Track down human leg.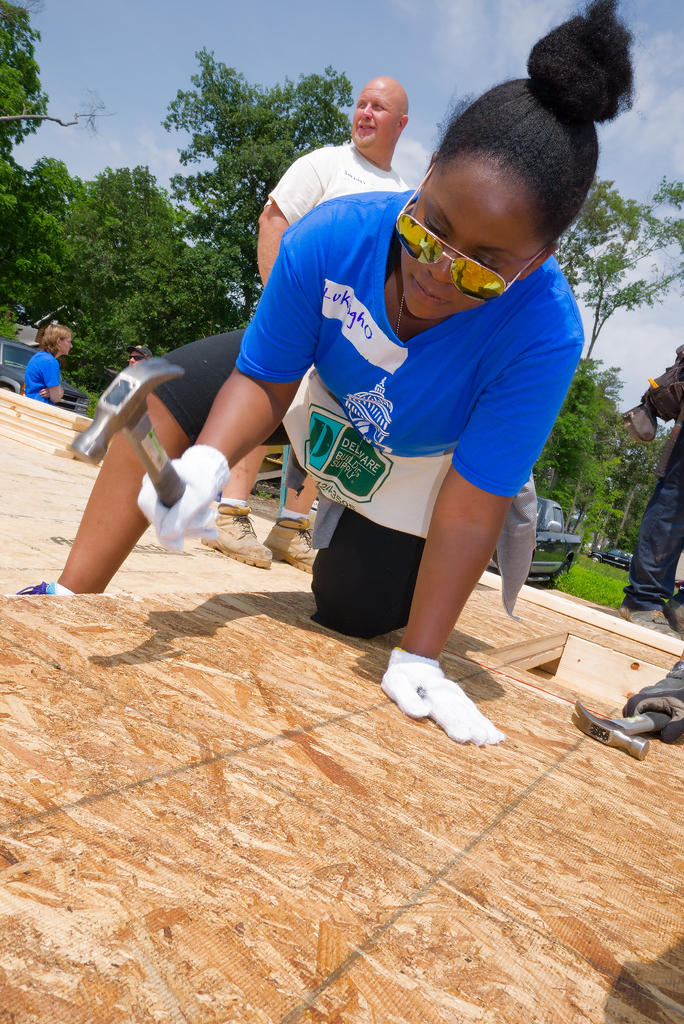
Tracked to crop(200, 442, 270, 571).
